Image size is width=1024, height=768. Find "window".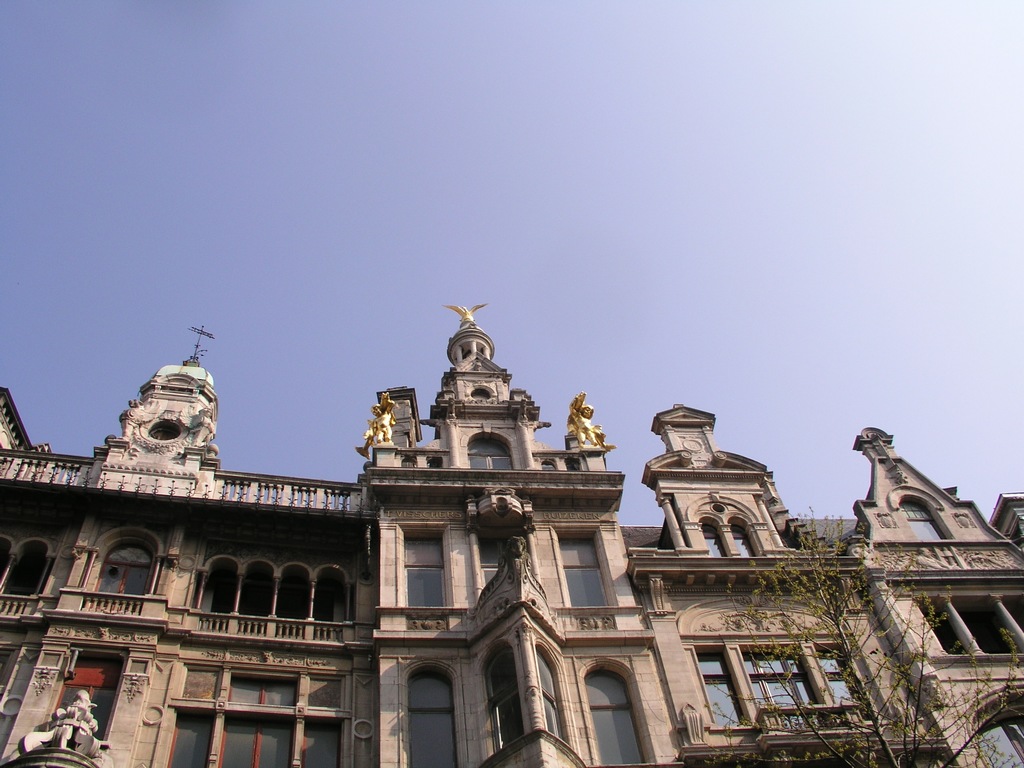
box=[564, 451, 577, 472].
